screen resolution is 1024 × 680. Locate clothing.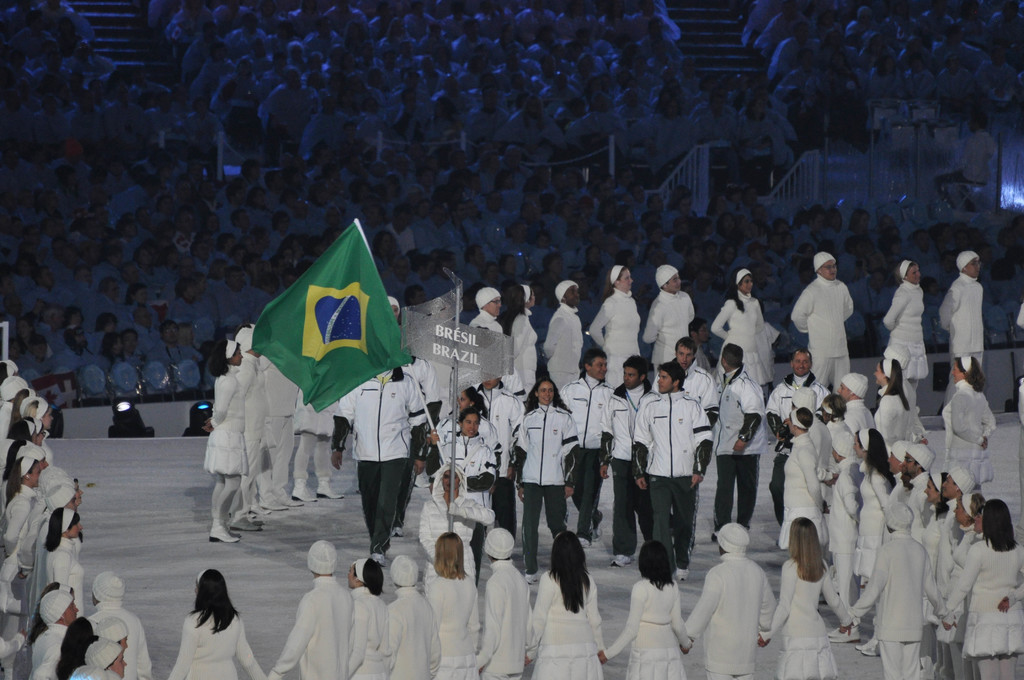
(x1=881, y1=280, x2=932, y2=387).
